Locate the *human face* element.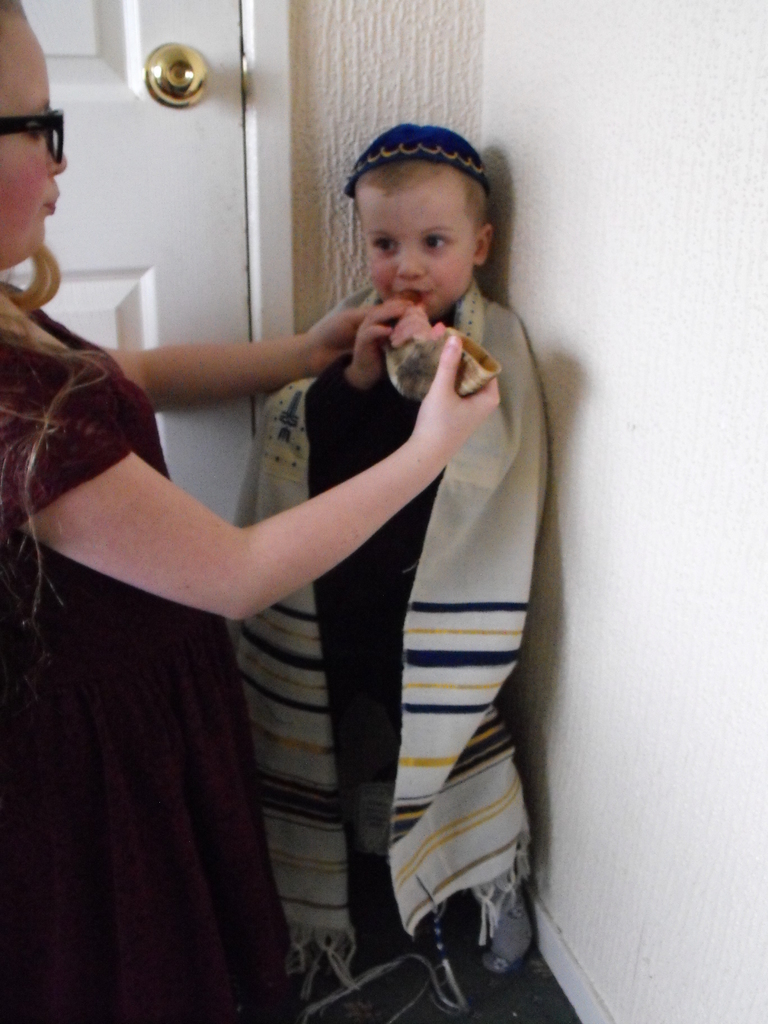
Element bbox: pyautogui.locateOnScreen(355, 181, 474, 317).
